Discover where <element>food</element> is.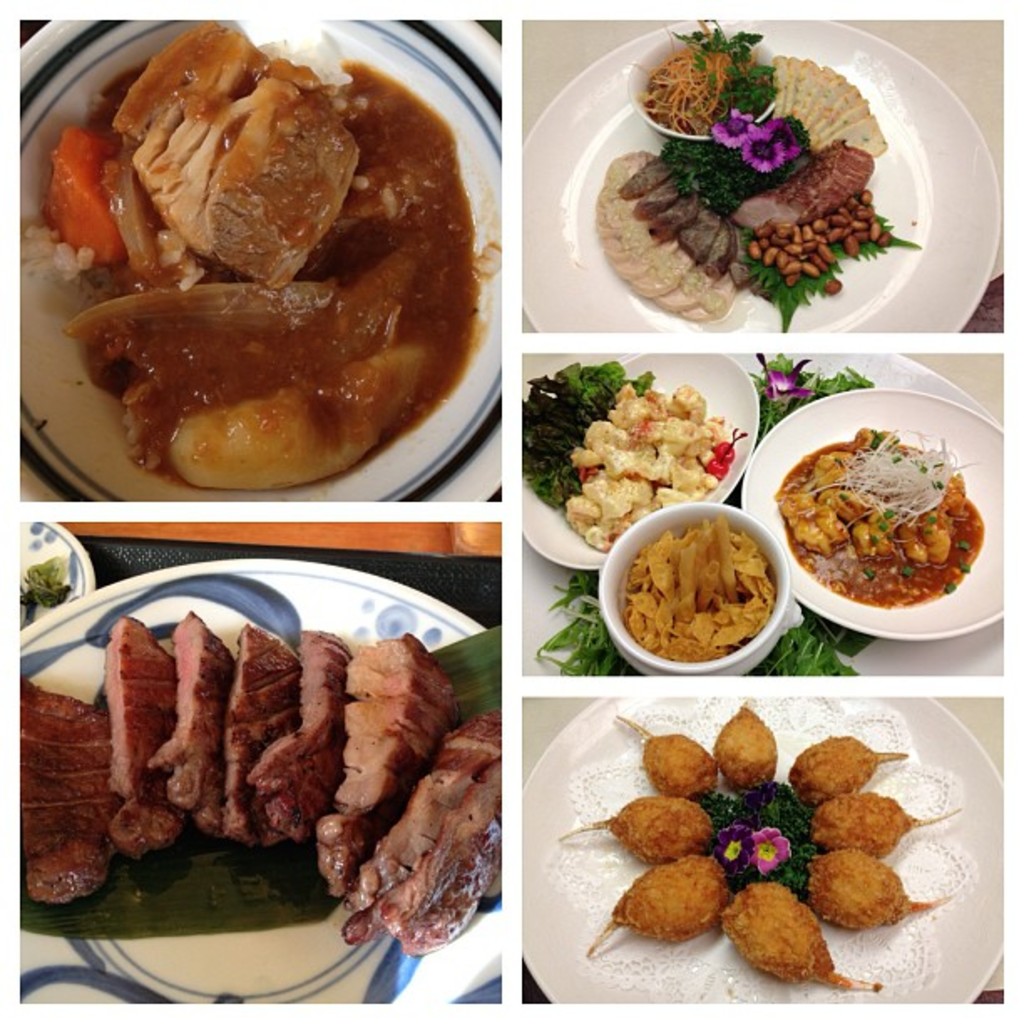
Discovered at (left=13, top=599, right=500, bottom=960).
